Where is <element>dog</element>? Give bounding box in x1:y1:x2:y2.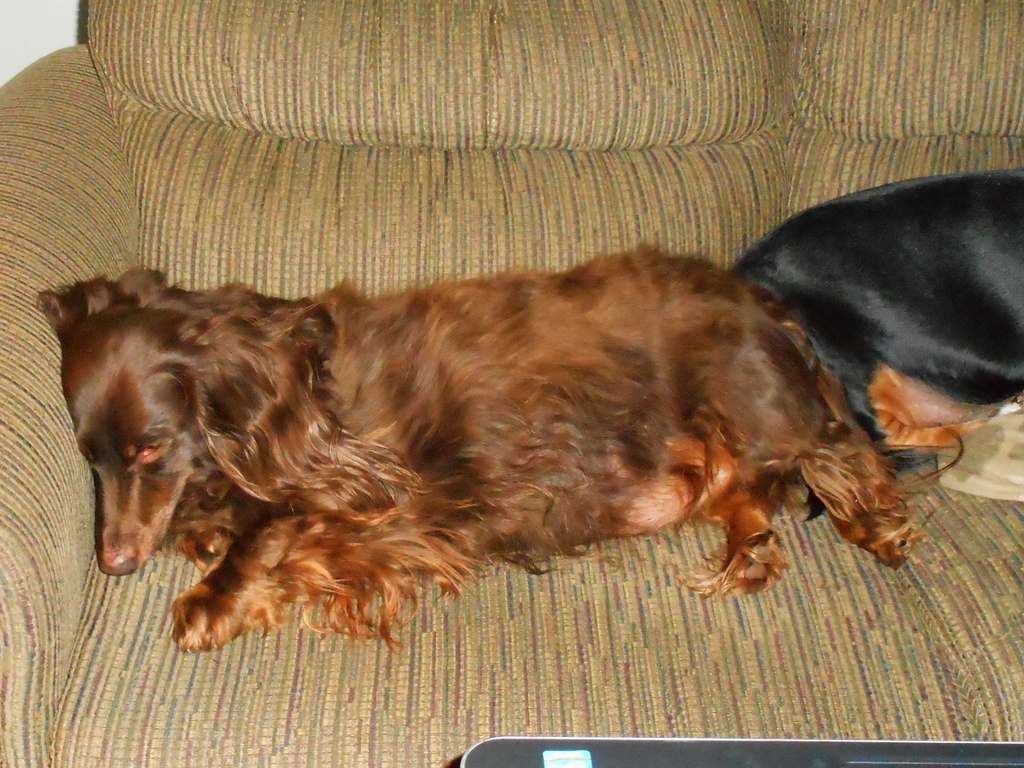
732:166:1023:481.
